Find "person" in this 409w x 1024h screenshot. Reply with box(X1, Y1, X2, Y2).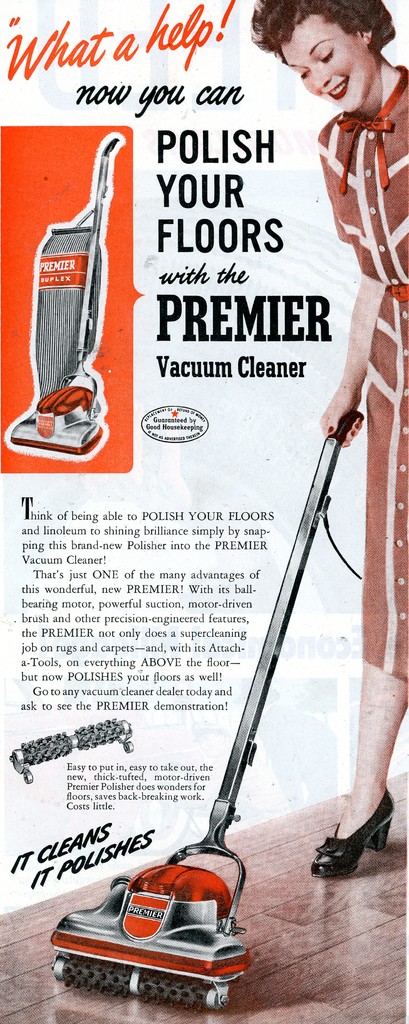
box(245, 0, 408, 881).
